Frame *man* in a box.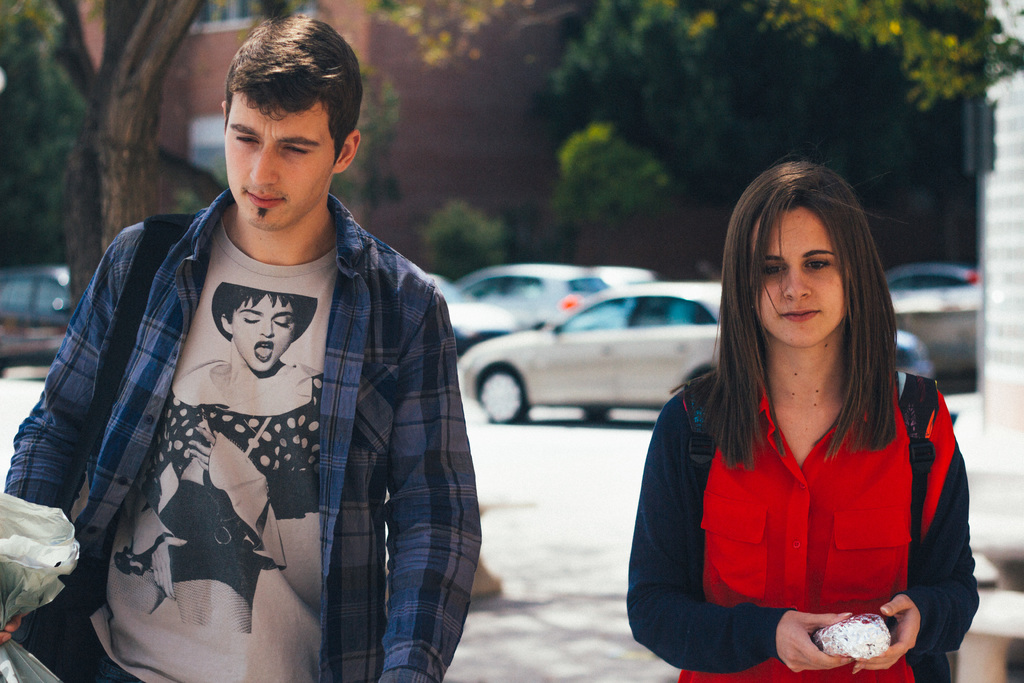
box(29, 33, 493, 677).
